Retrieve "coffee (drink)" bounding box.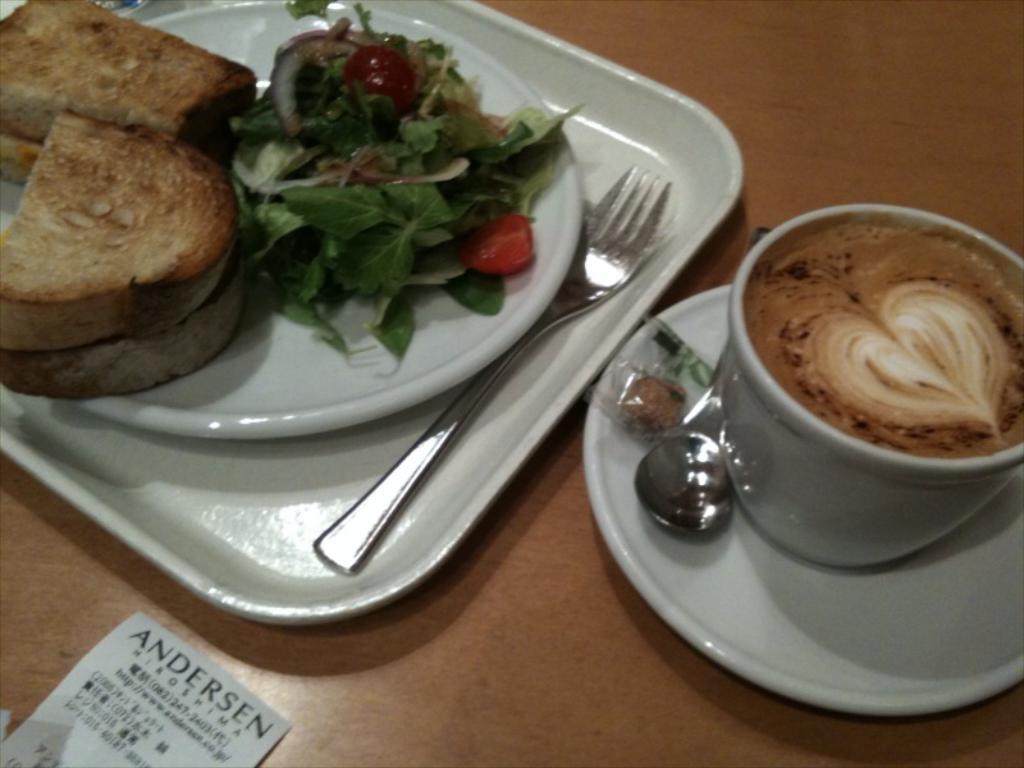
Bounding box: <bbox>742, 209, 1023, 460</bbox>.
